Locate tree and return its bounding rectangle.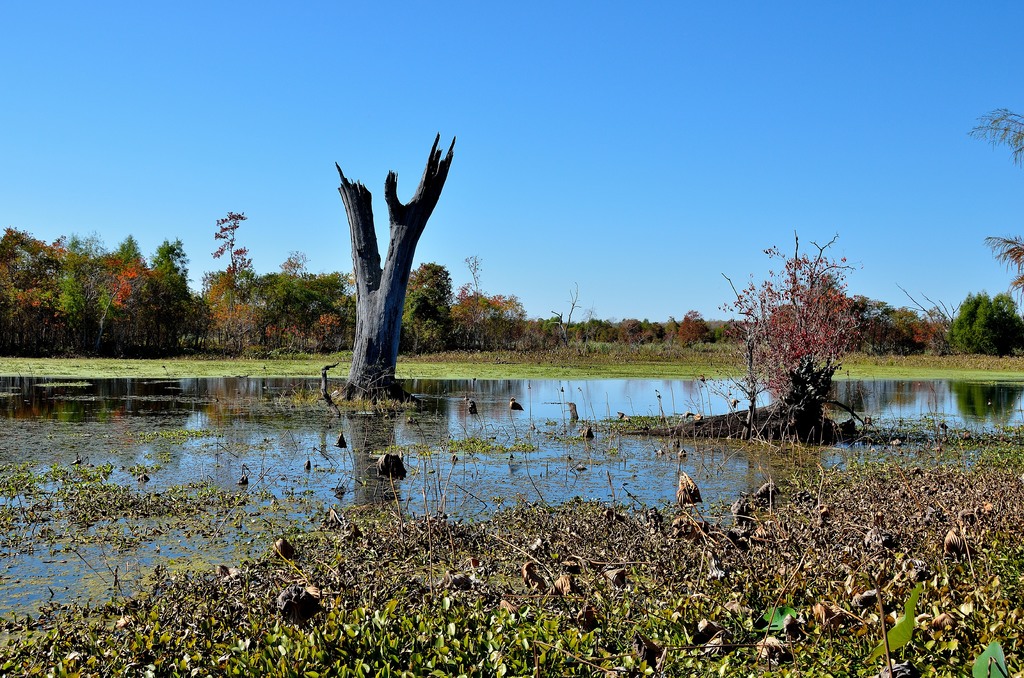
(58,230,113,354).
